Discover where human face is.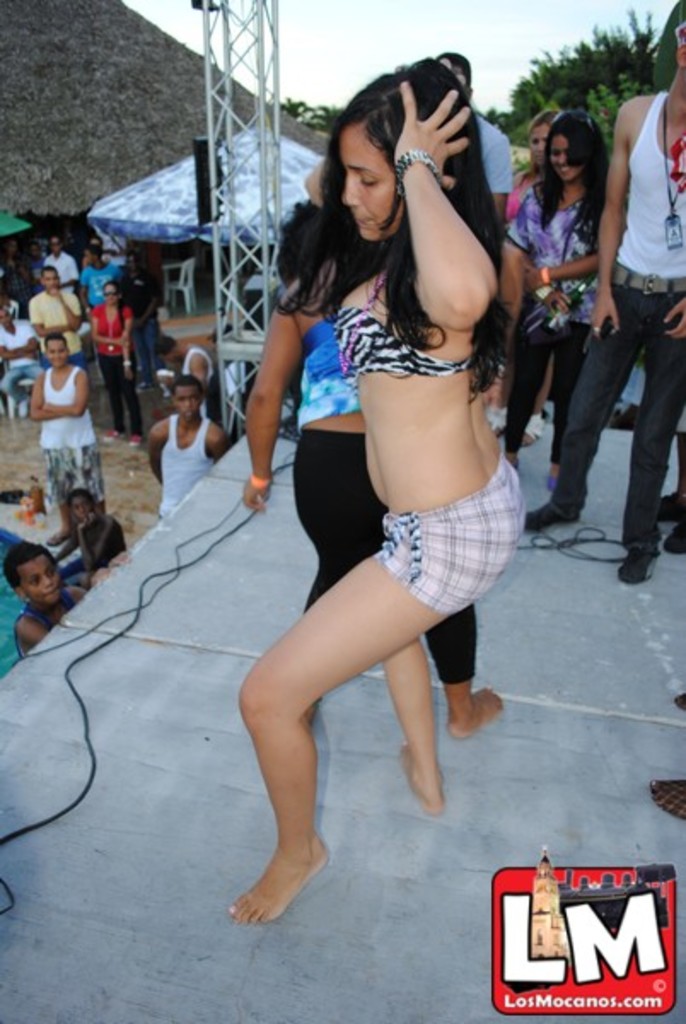
Discovered at (555, 135, 572, 184).
